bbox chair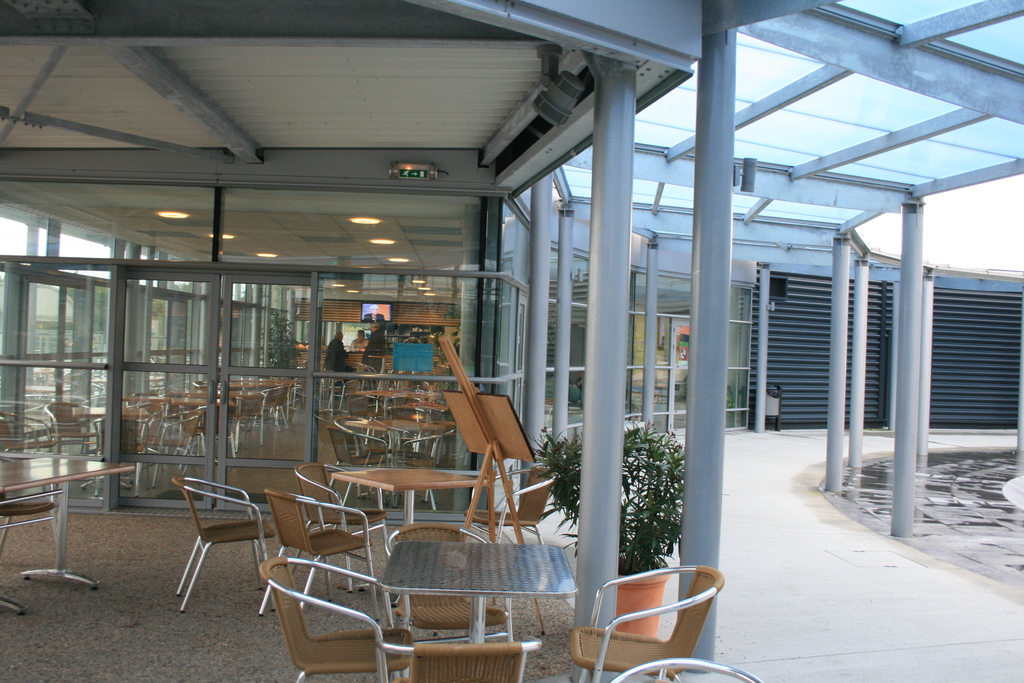
{"x1": 145, "y1": 411, "x2": 201, "y2": 486}
